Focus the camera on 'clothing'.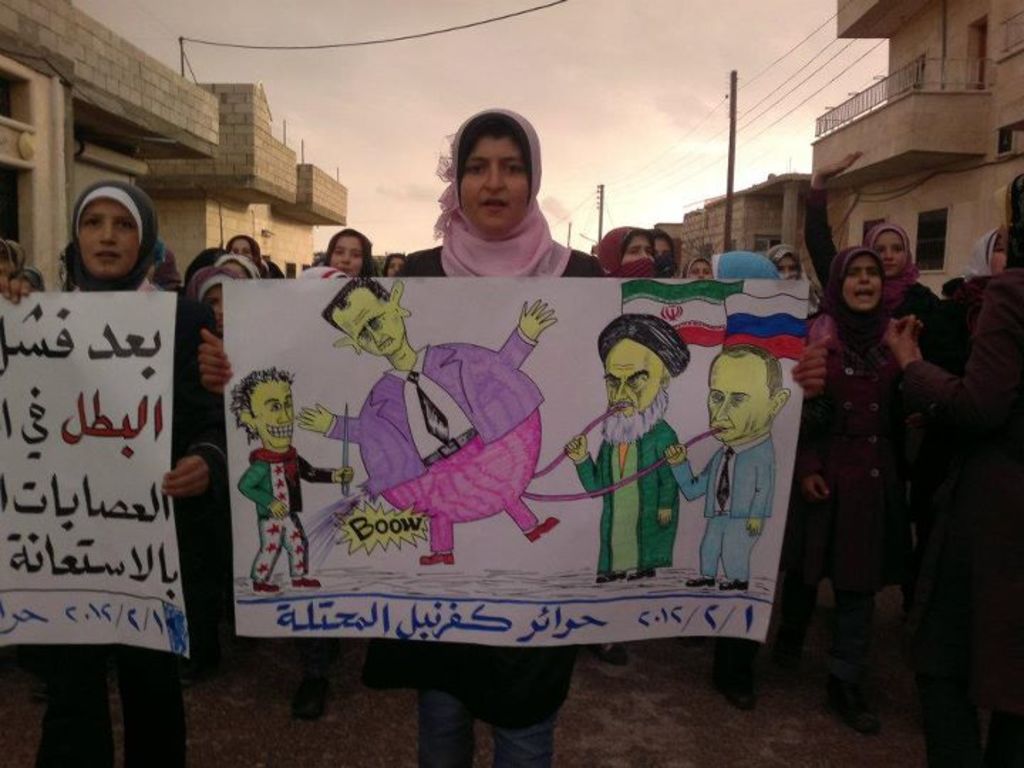
Focus region: <region>361, 111, 603, 765</region>.
